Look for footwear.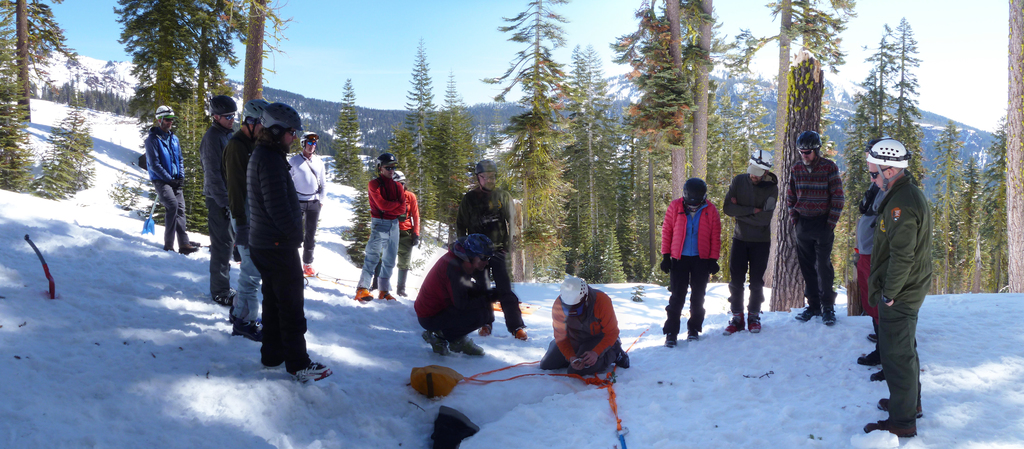
Found: <bbox>419, 328, 451, 357</bbox>.
